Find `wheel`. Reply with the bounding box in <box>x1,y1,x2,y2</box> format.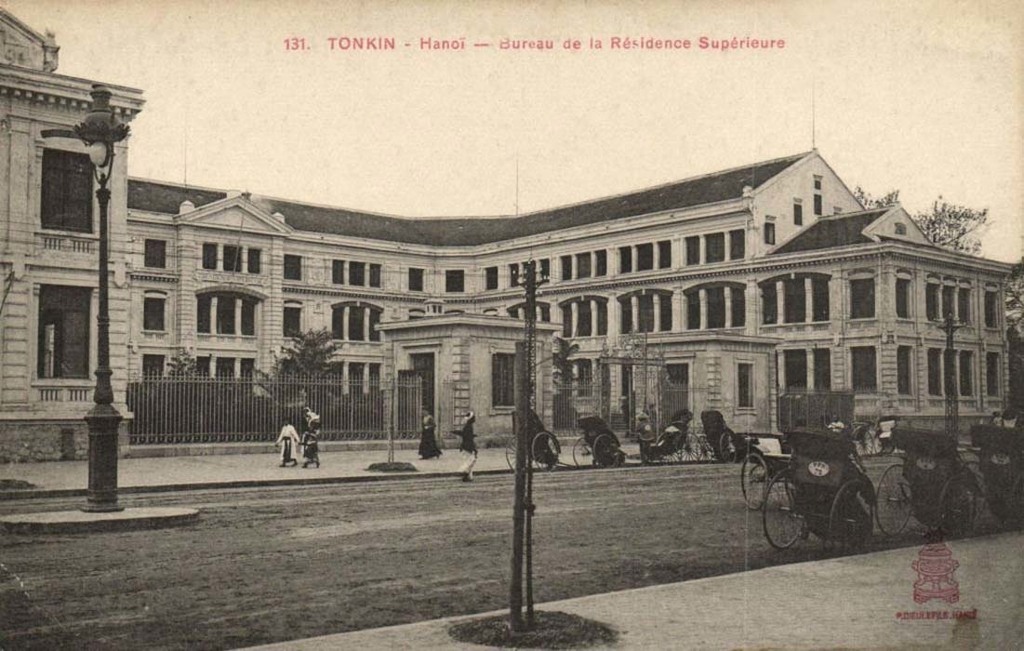
<box>730,449,778,518</box>.
